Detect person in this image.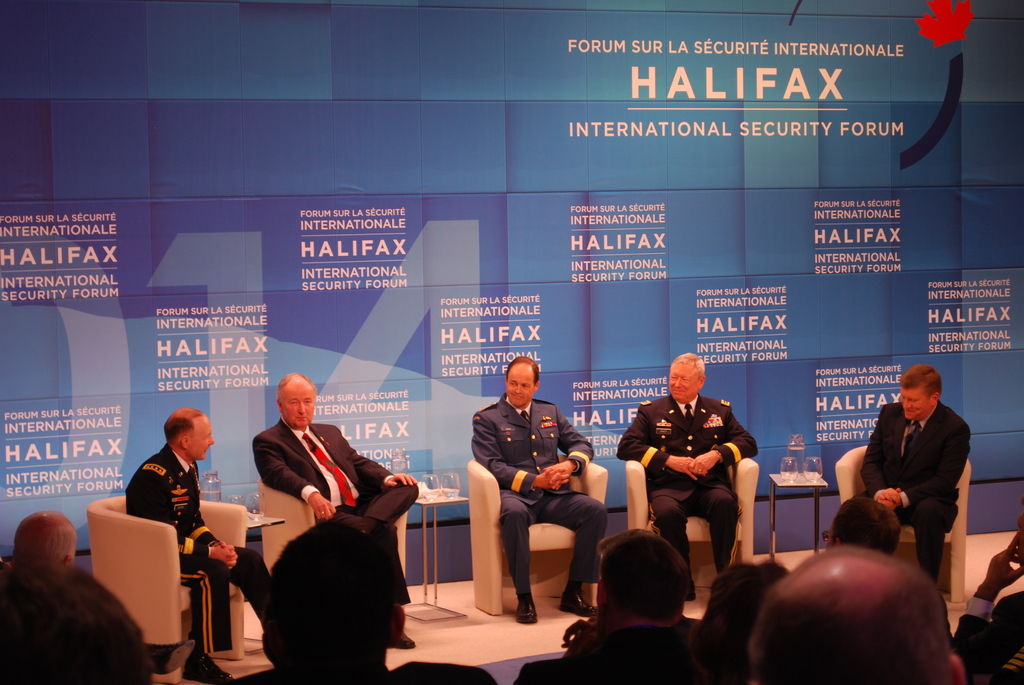
Detection: detection(639, 352, 757, 571).
